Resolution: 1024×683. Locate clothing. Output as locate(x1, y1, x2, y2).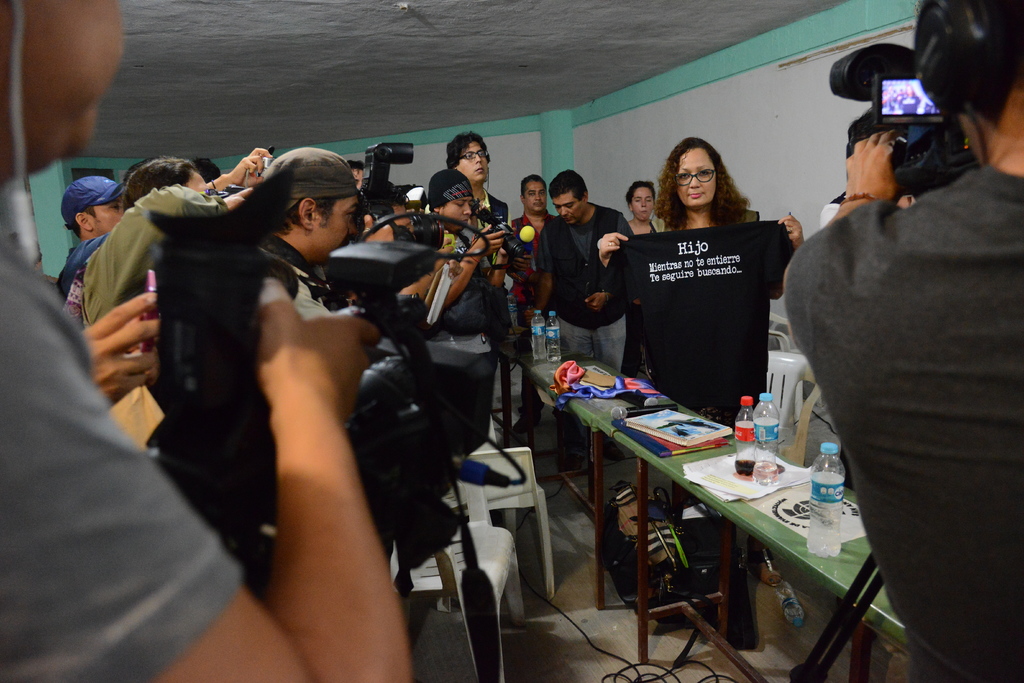
locate(0, 259, 236, 682).
